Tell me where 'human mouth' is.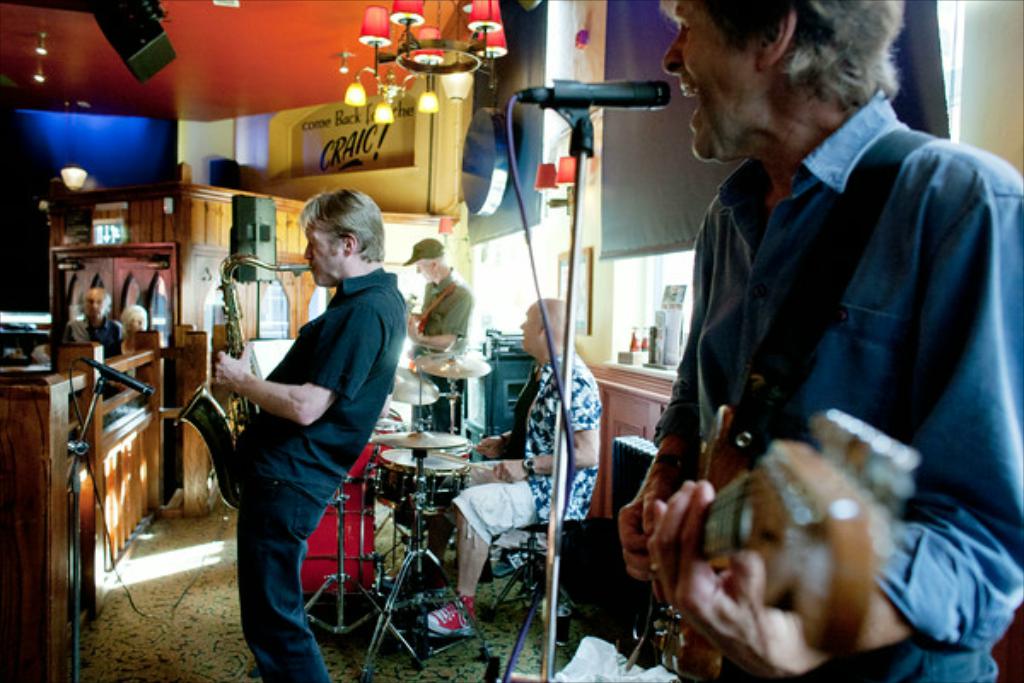
'human mouth' is at 683, 84, 701, 121.
